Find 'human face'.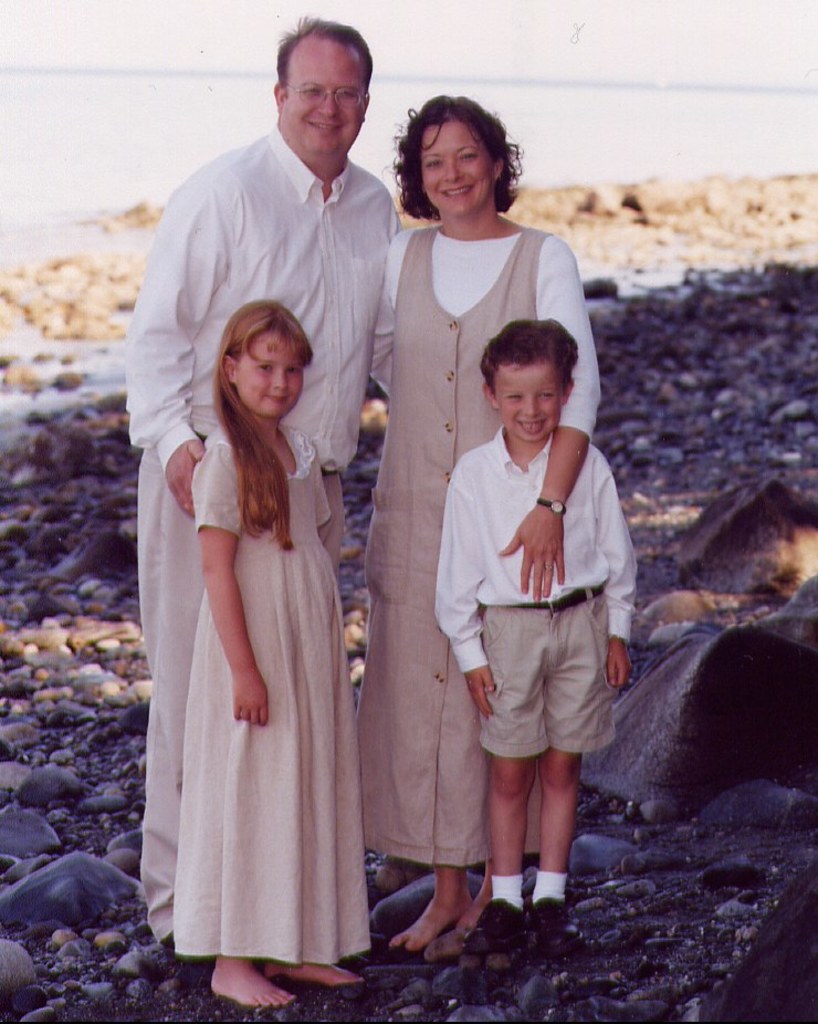
bbox=[286, 40, 370, 155].
